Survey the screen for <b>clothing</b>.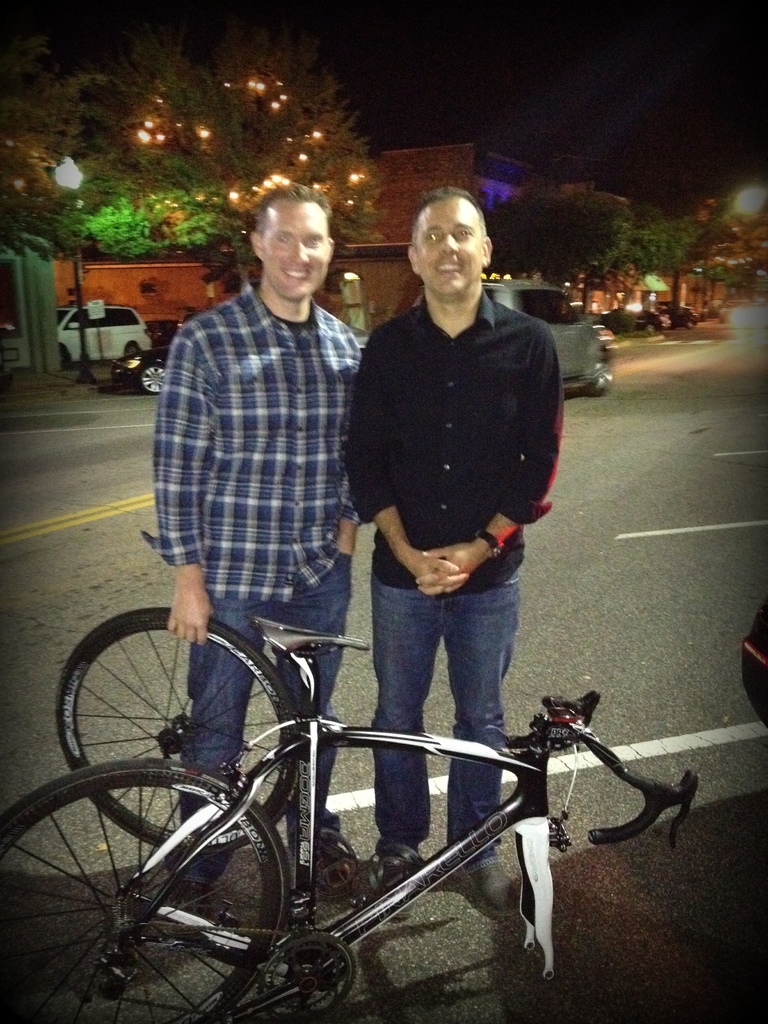
Survey found: 166, 291, 361, 820.
